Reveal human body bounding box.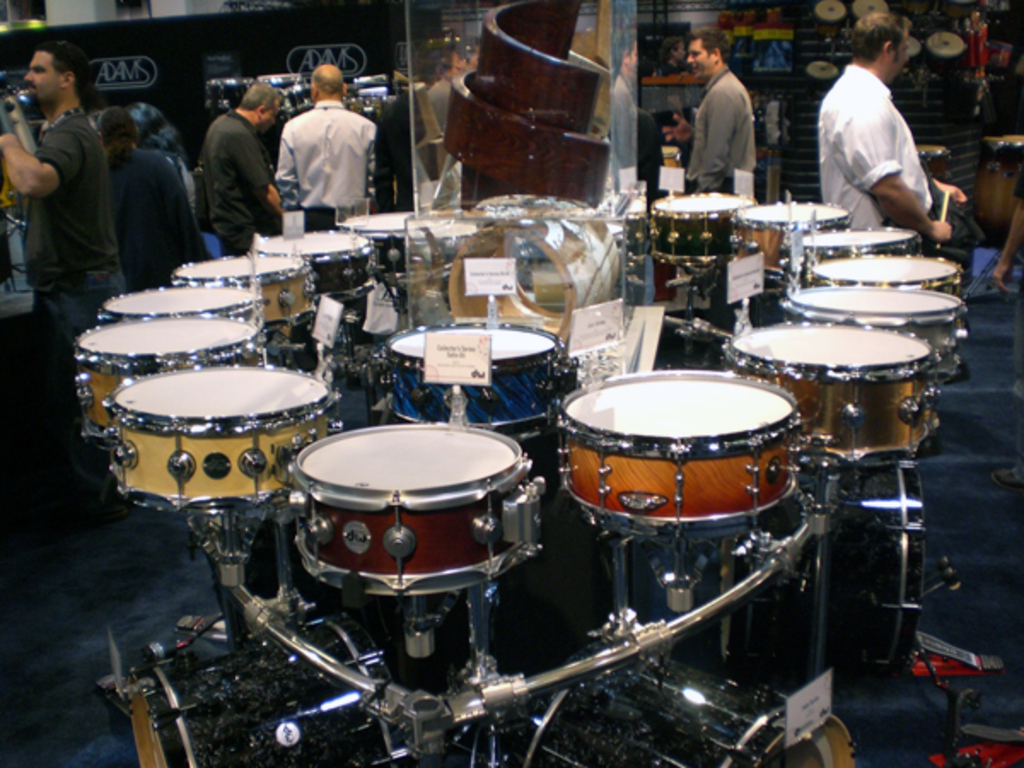
Revealed: BBox(97, 143, 208, 294).
